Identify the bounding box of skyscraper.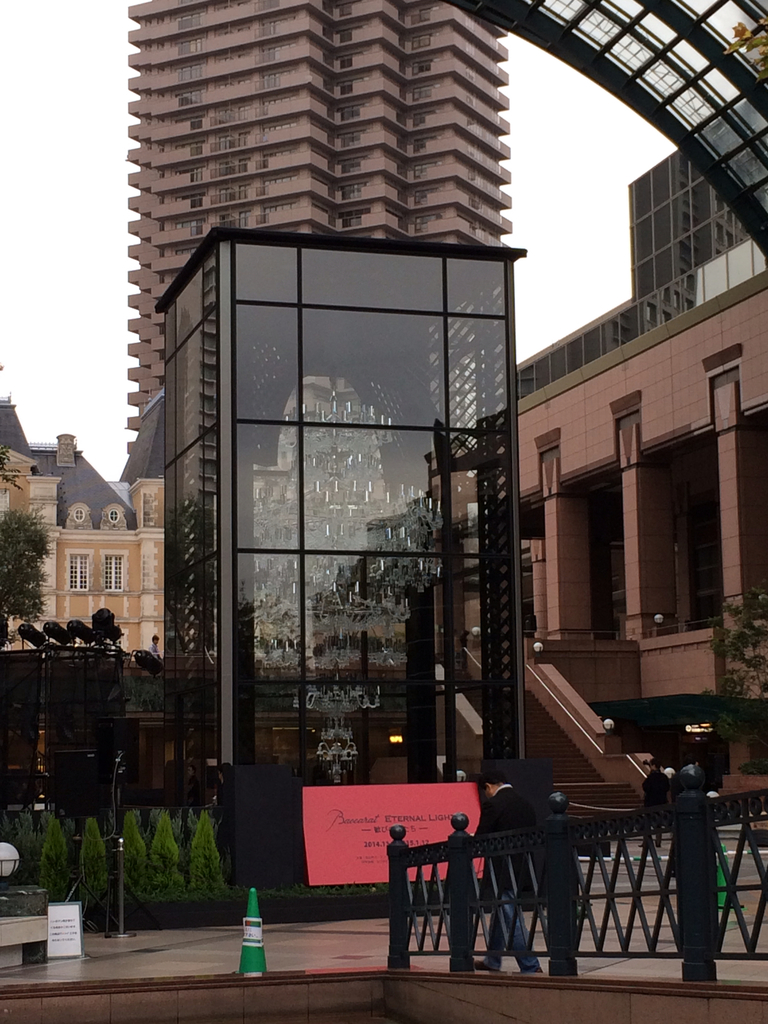
bbox=(630, 54, 767, 293).
